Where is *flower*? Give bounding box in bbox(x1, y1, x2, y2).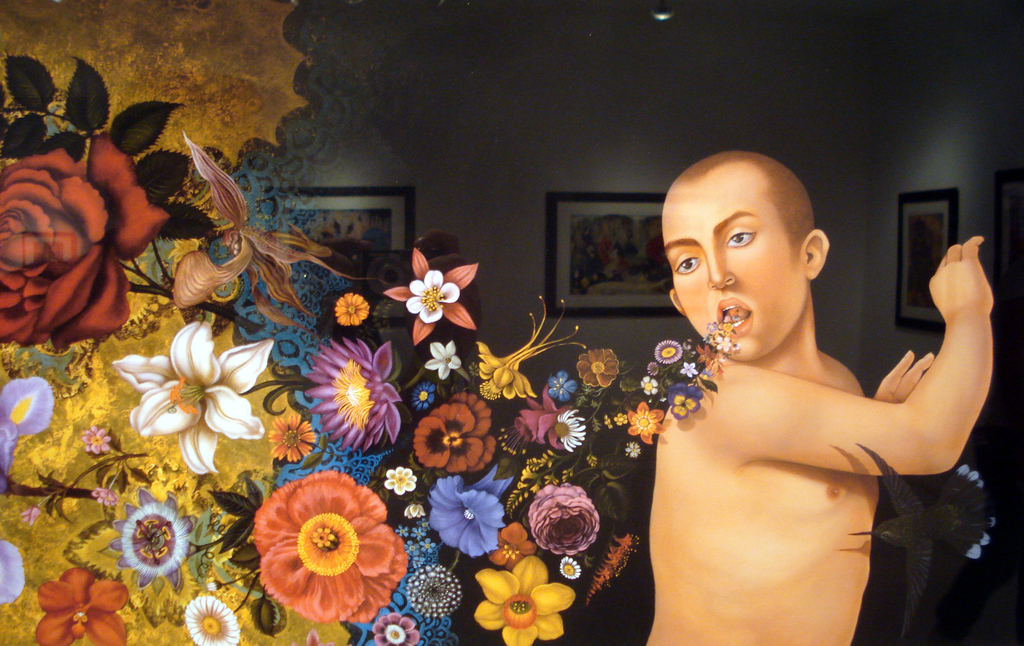
bbox(385, 248, 478, 343).
